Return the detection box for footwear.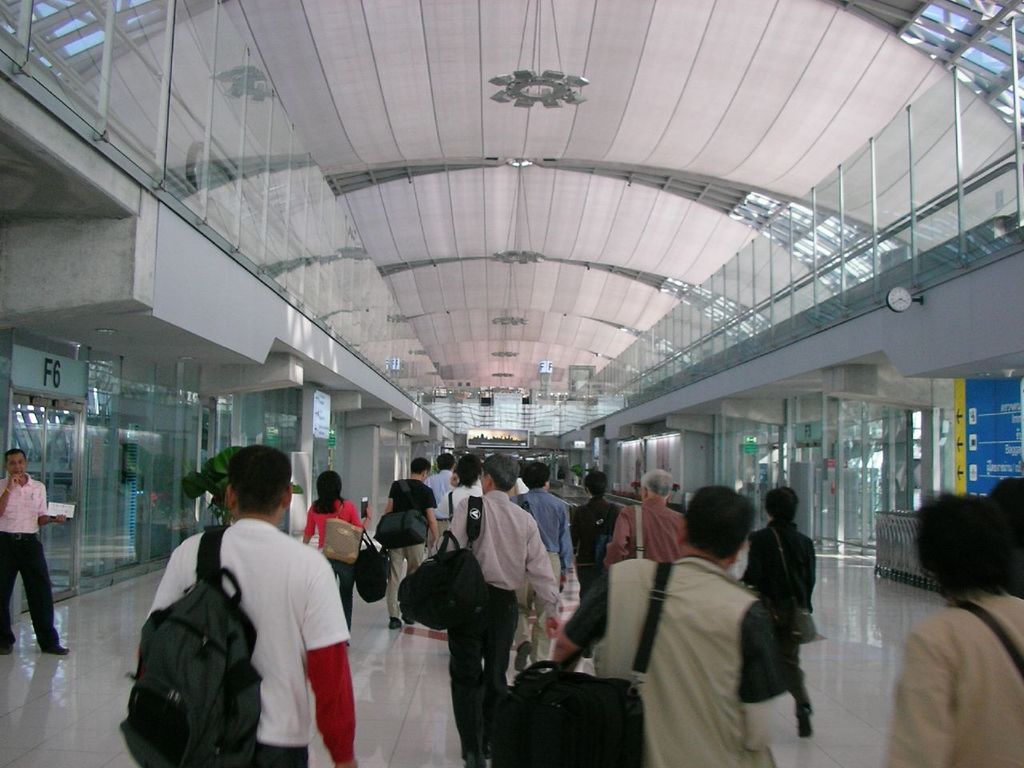
514,642,529,670.
